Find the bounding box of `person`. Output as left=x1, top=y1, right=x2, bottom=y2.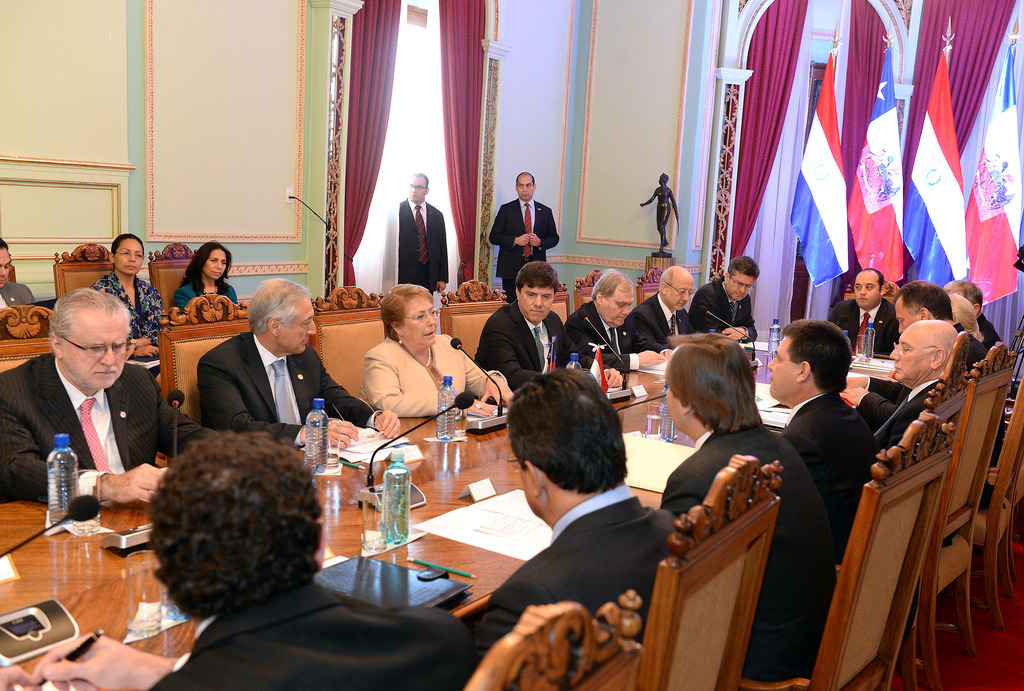
left=94, top=232, right=168, bottom=378.
